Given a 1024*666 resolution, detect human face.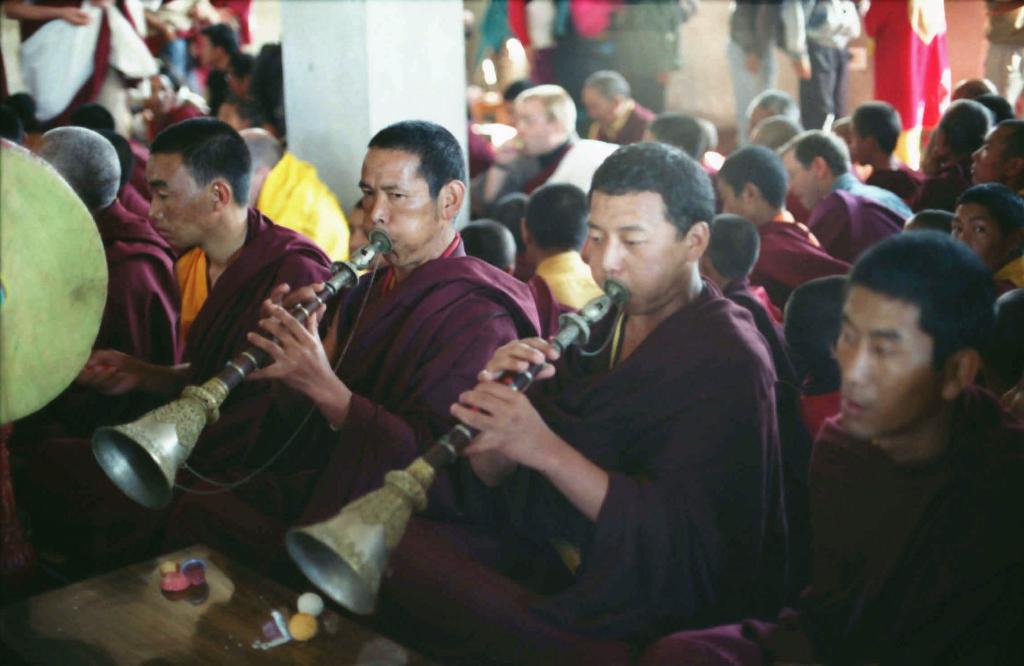
select_region(967, 120, 1021, 187).
